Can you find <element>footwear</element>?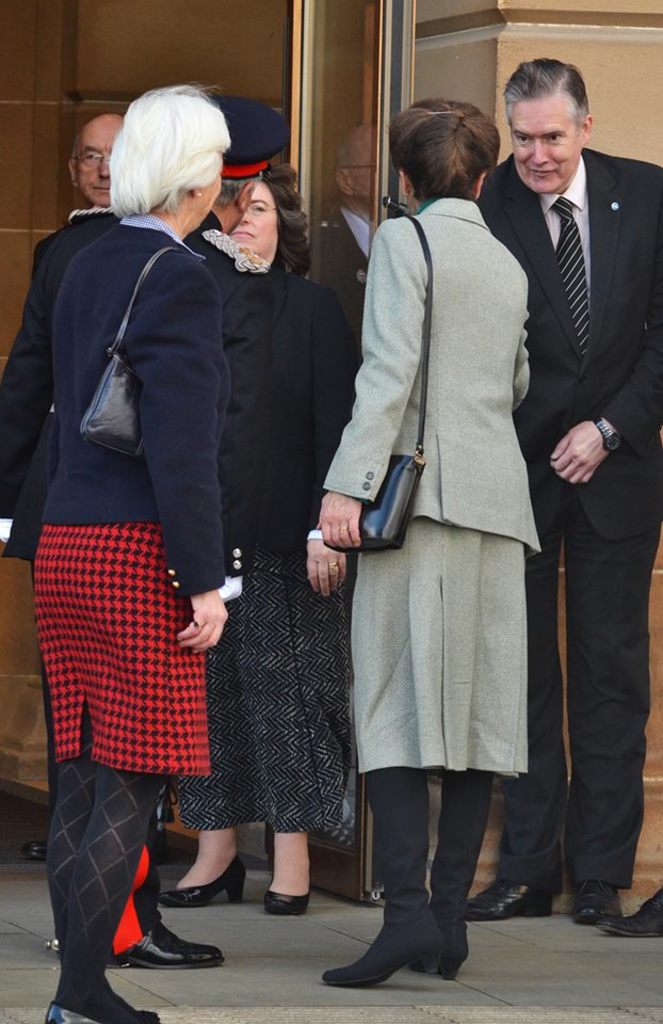
Yes, bounding box: box(463, 873, 548, 918).
